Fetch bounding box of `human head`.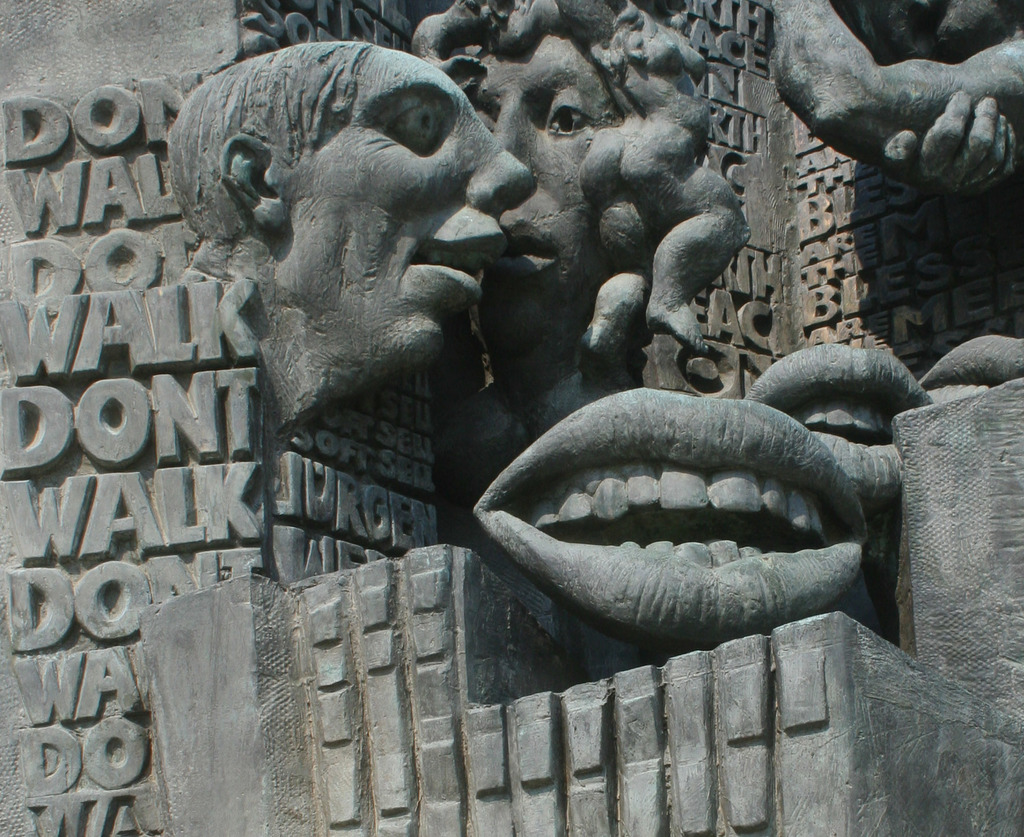
Bbox: (left=415, top=0, right=671, bottom=352).
